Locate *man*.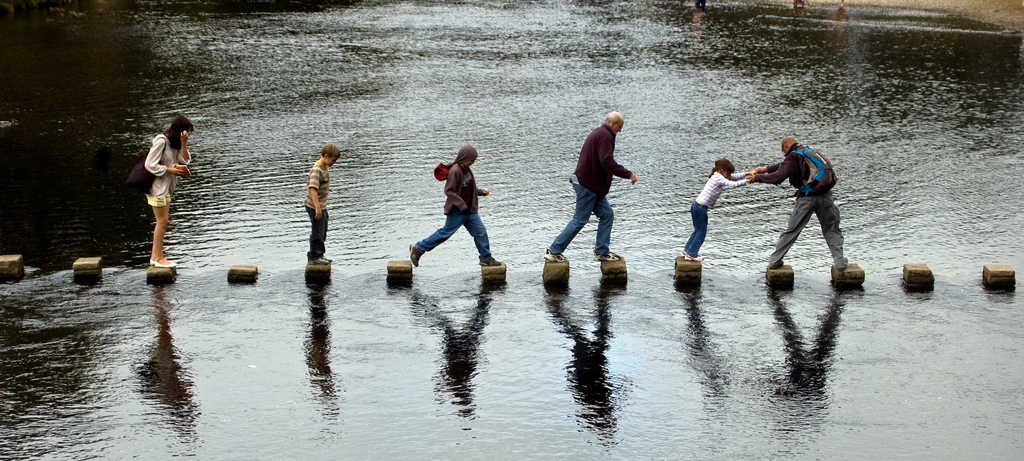
Bounding box: <region>721, 123, 861, 283</region>.
